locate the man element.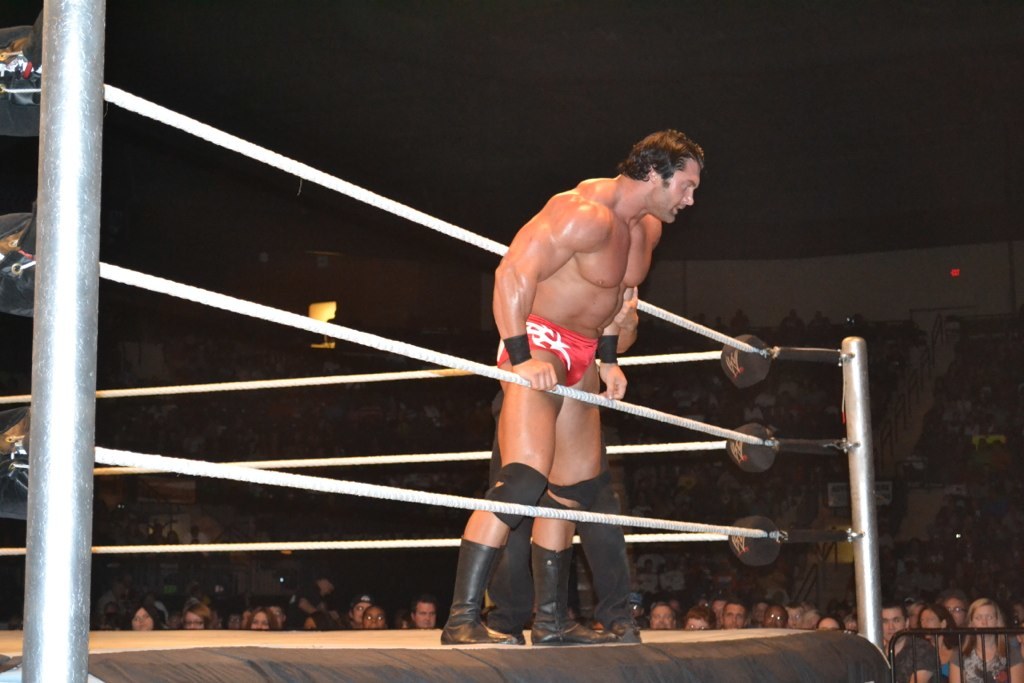
Element bbox: {"left": 263, "top": 600, "right": 290, "bottom": 631}.
